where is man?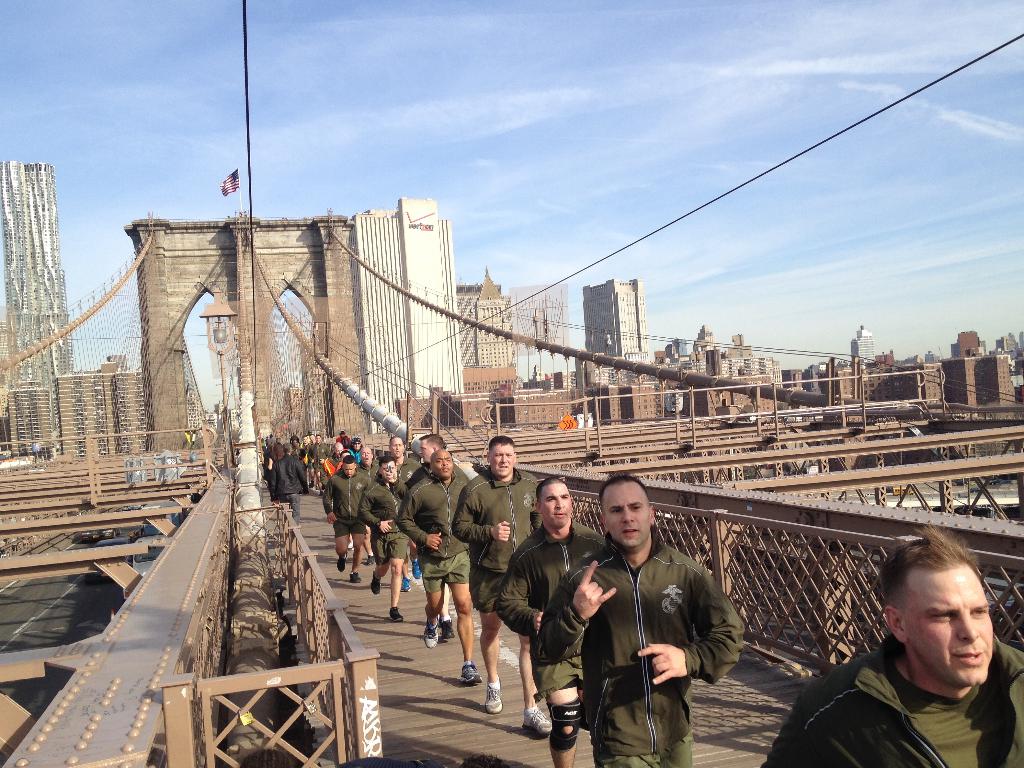
region(397, 429, 461, 655).
